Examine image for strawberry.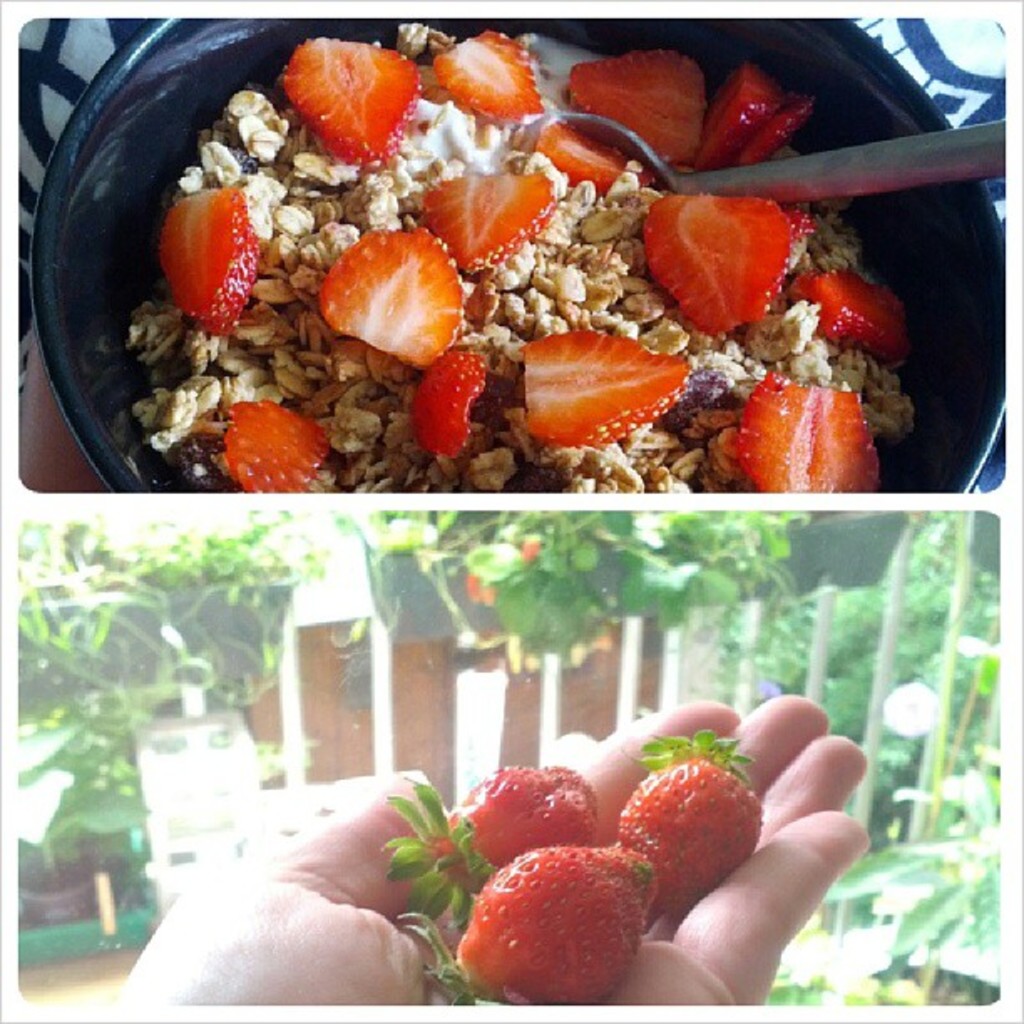
Examination result: [x1=392, y1=765, x2=589, y2=919].
